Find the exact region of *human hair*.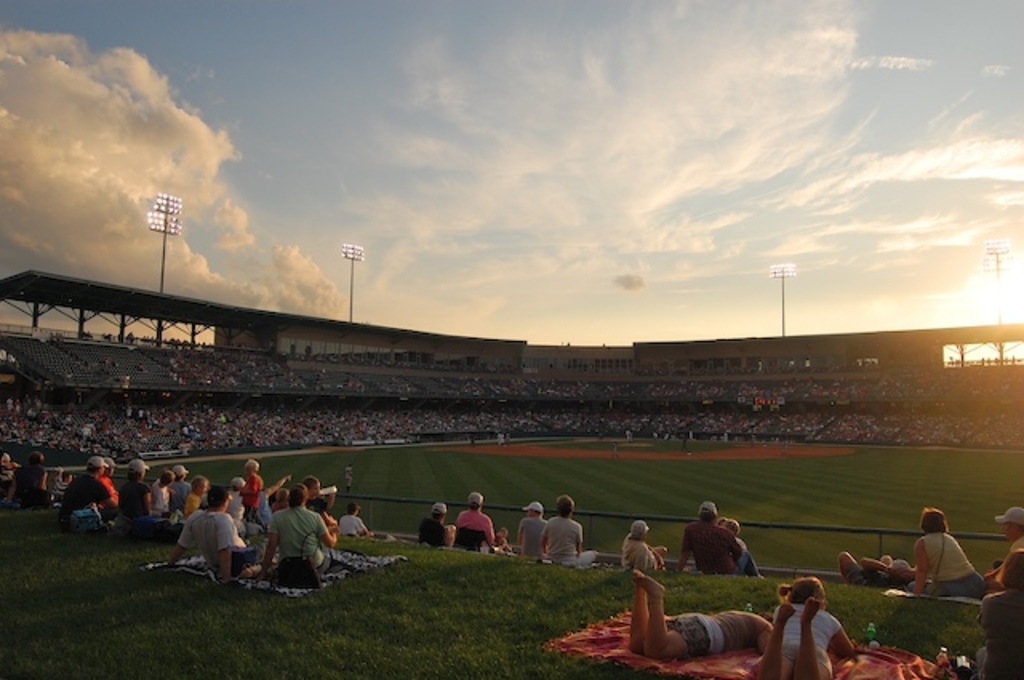
Exact region: box(555, 494, 573, 522).
